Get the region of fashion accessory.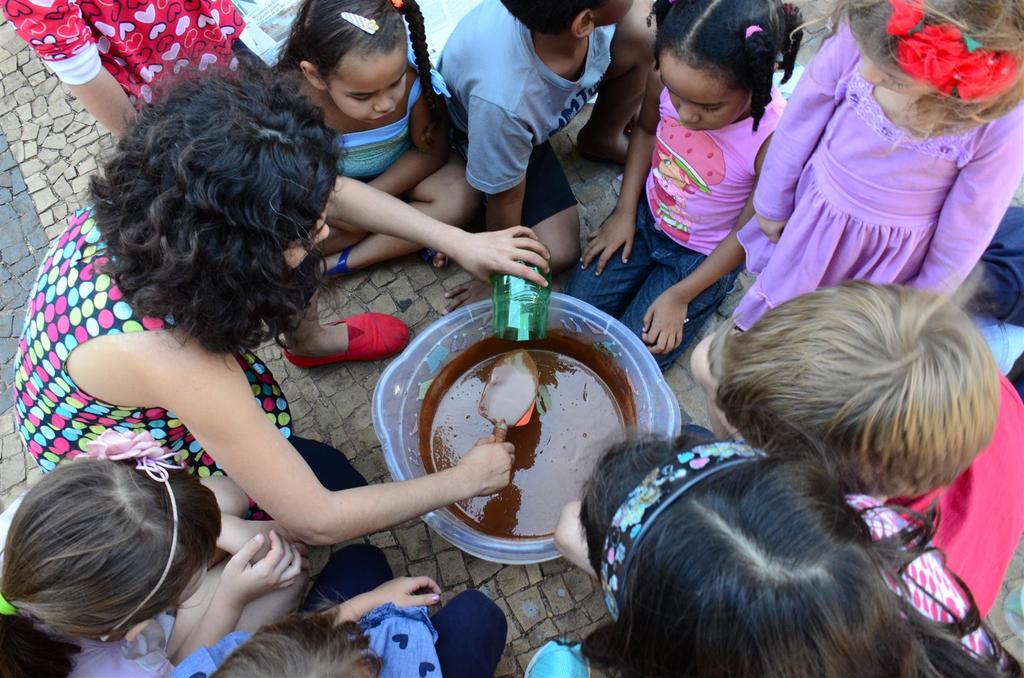
[881, 3, 1023, 102].
